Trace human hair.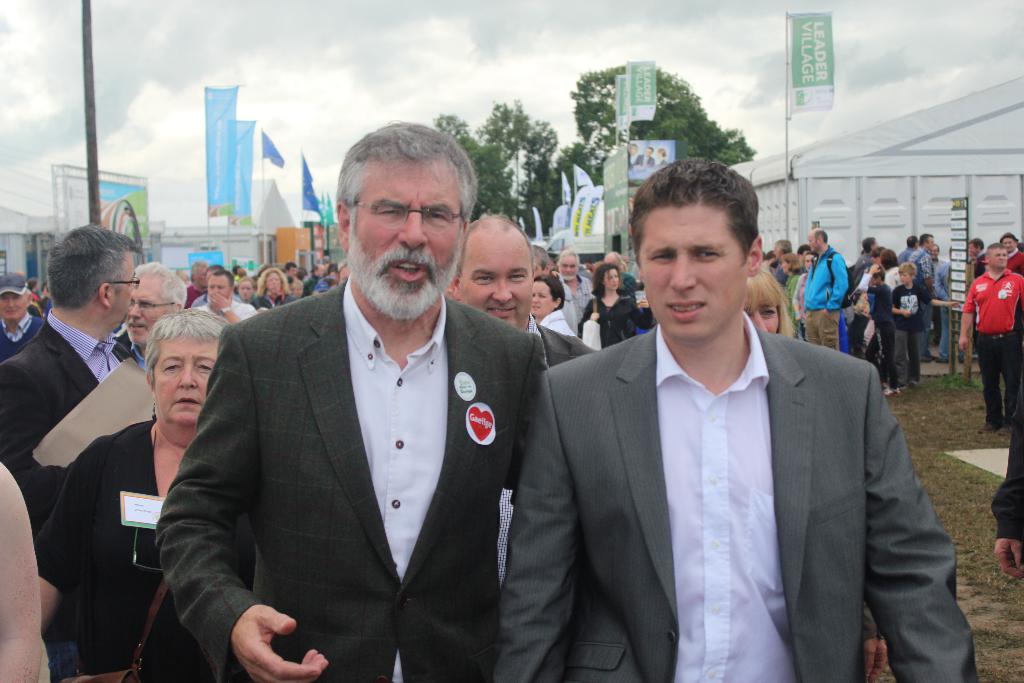
Traced to <bbox>871, 248, 884, 258</bbox>.
